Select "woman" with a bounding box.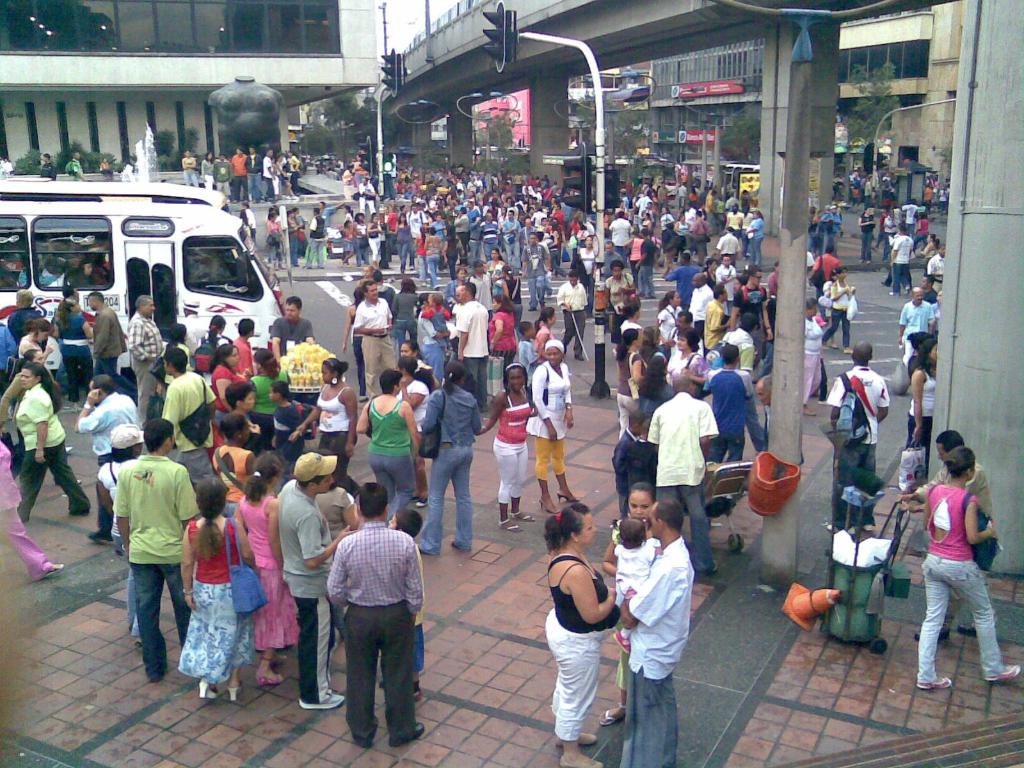
(822,268,856,351).
